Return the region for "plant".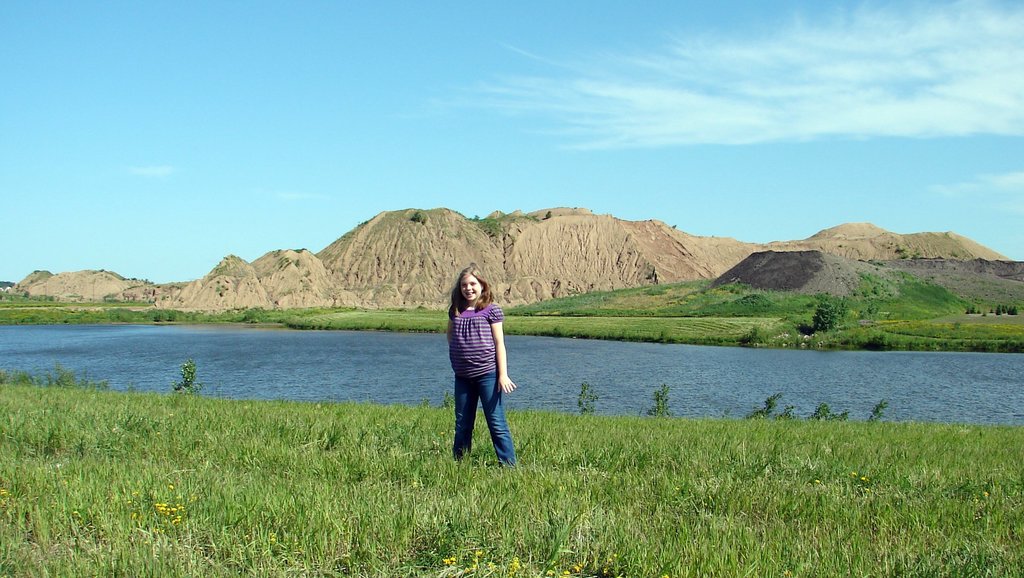
box=[968, 252, 995, 264].
